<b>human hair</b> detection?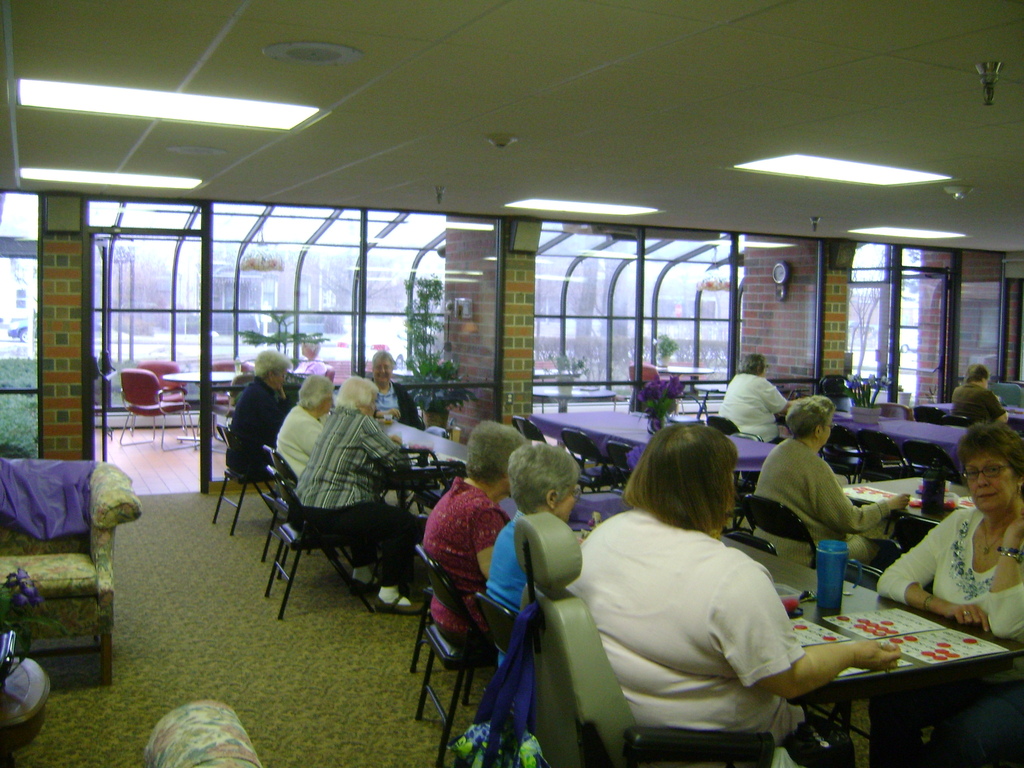
Rect(339, 379, 376, 413)
